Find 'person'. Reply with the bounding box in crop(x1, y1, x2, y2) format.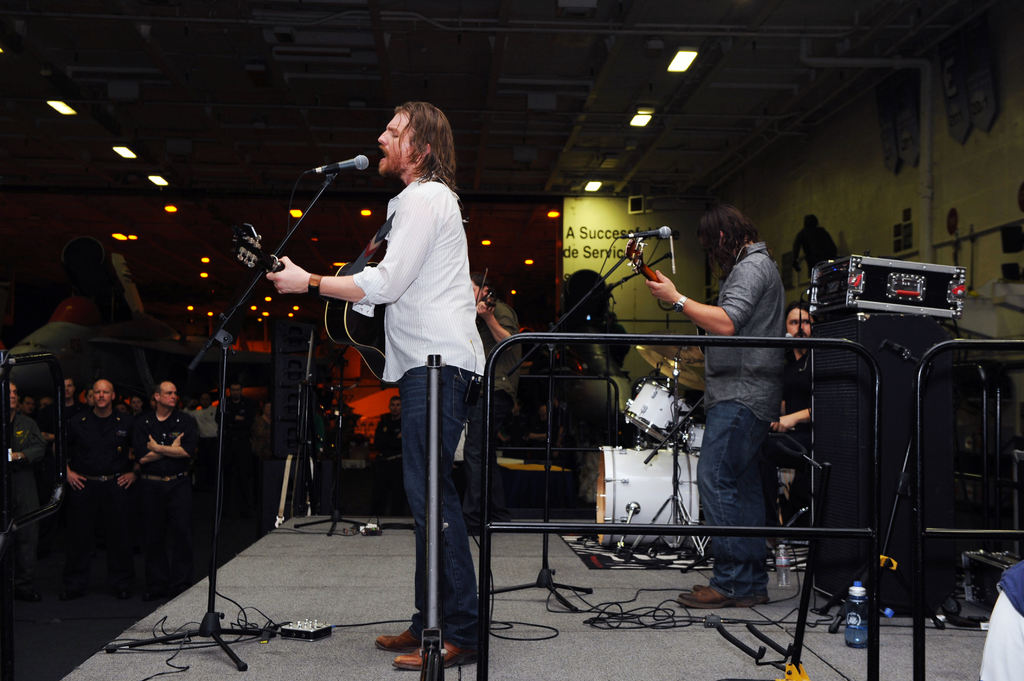
crop(9, 389, 19, 431).
